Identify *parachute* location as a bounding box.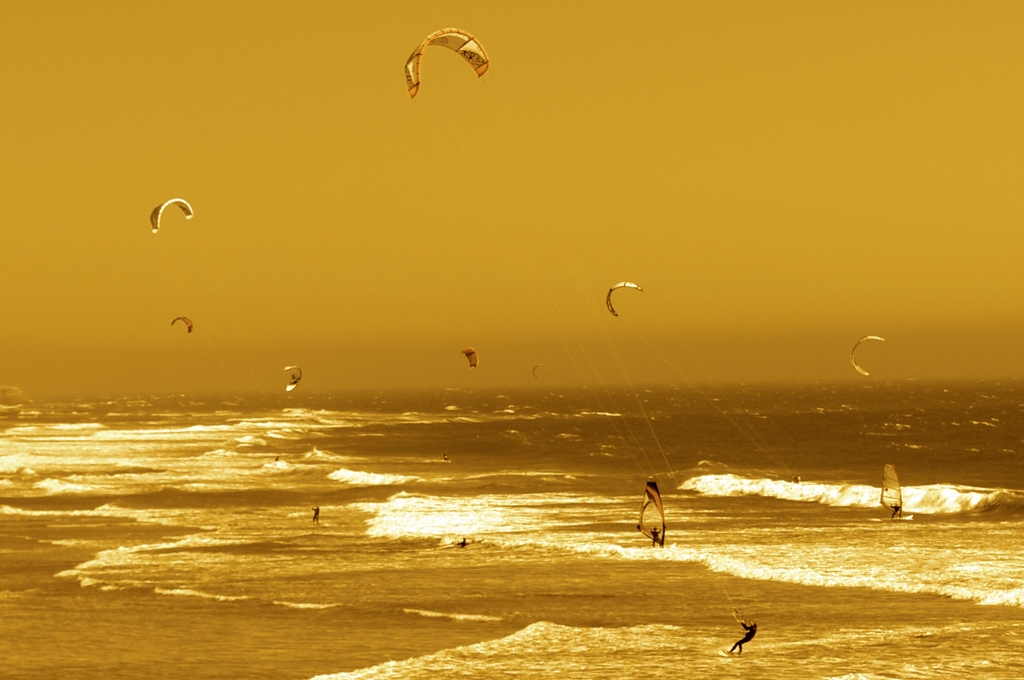
x1=530, y1=360, x2=543, y2=381.
